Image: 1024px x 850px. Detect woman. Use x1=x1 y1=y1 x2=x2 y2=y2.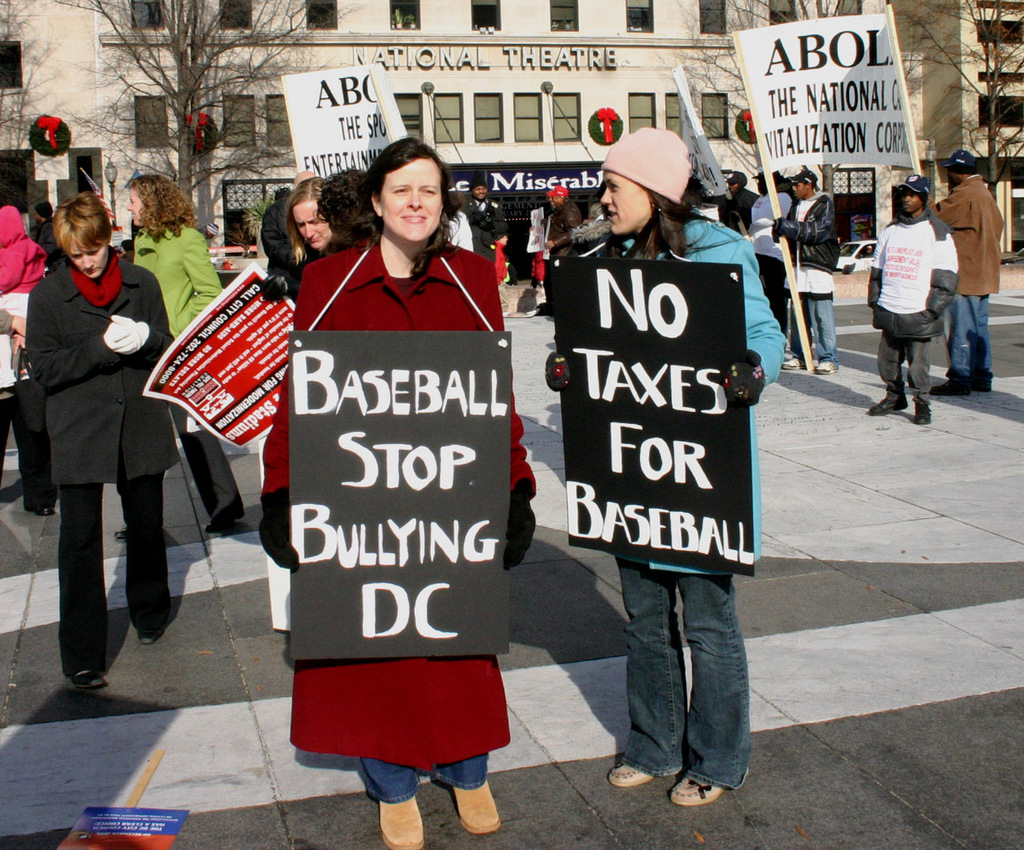
x1=124 y1=169 x2=253 y2=534.
